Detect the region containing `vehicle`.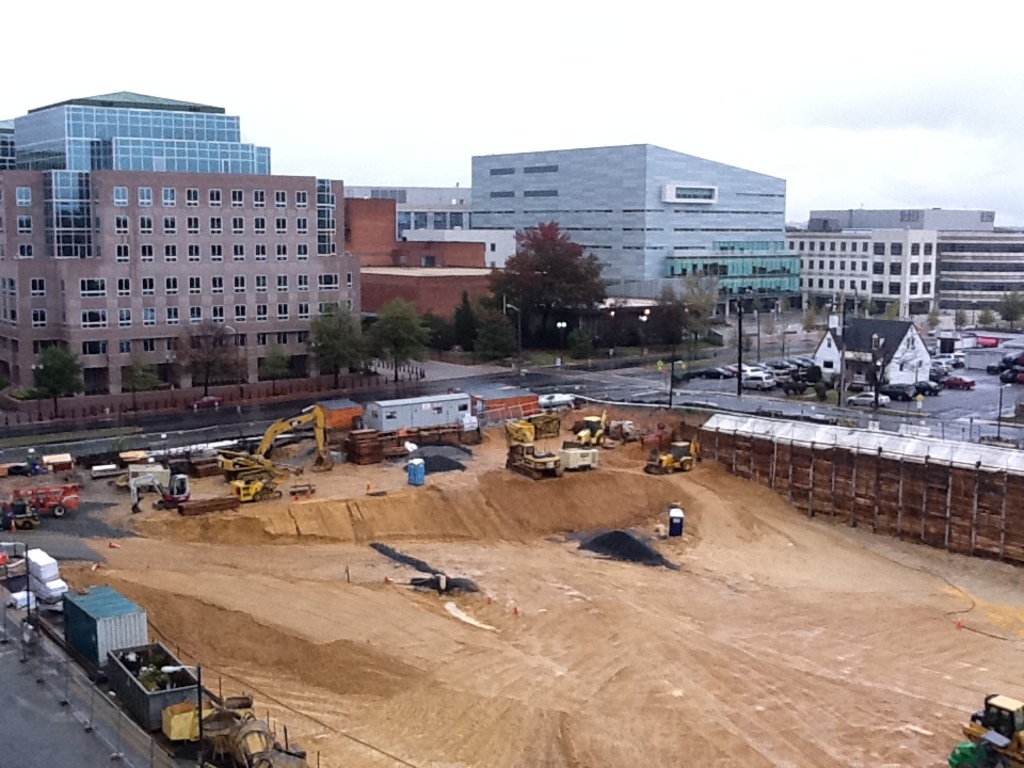
l=509, t=419, r=566, b=484.
